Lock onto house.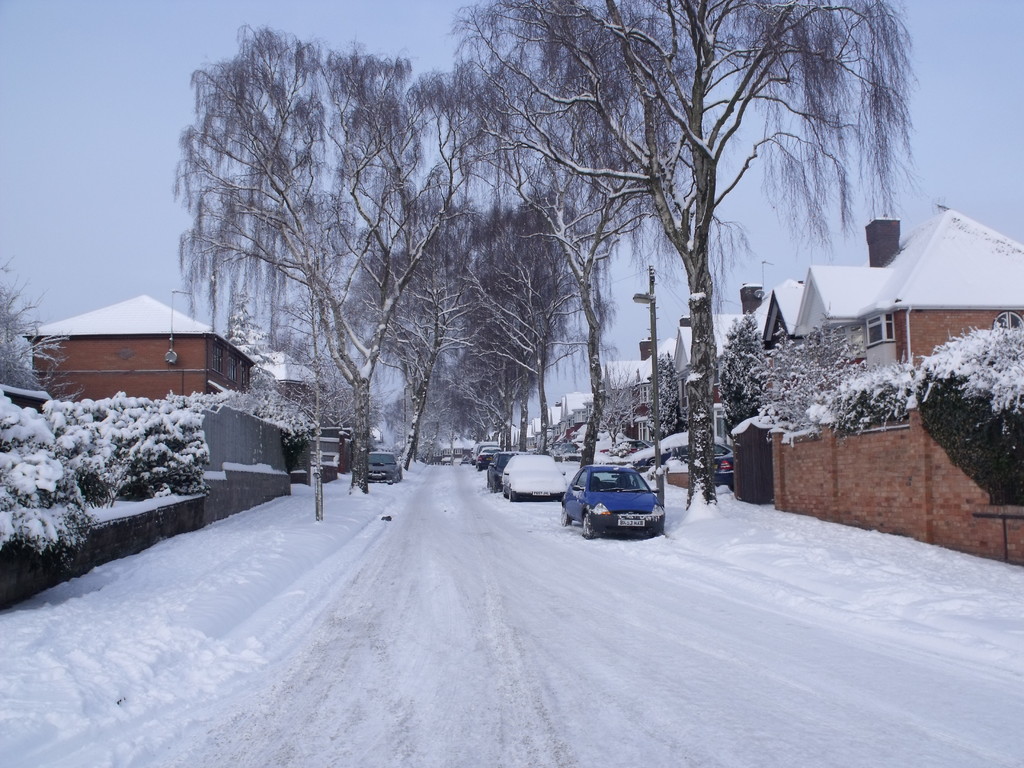
Locked: box=[513, 422, 534, 461].
